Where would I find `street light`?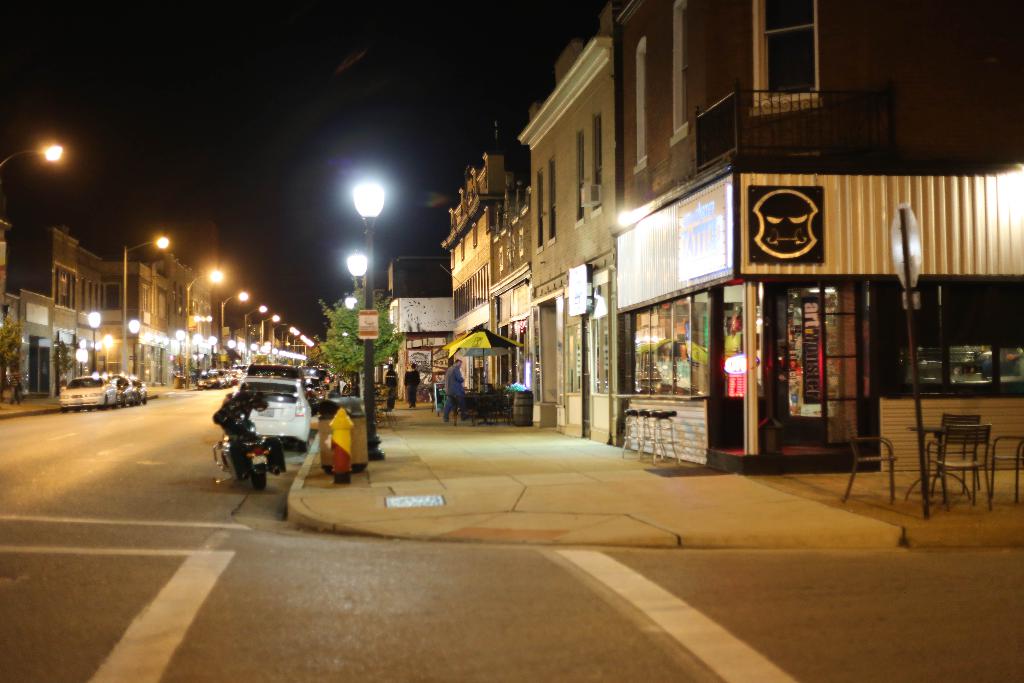
At l=223, t=340, r=235, b=365.
